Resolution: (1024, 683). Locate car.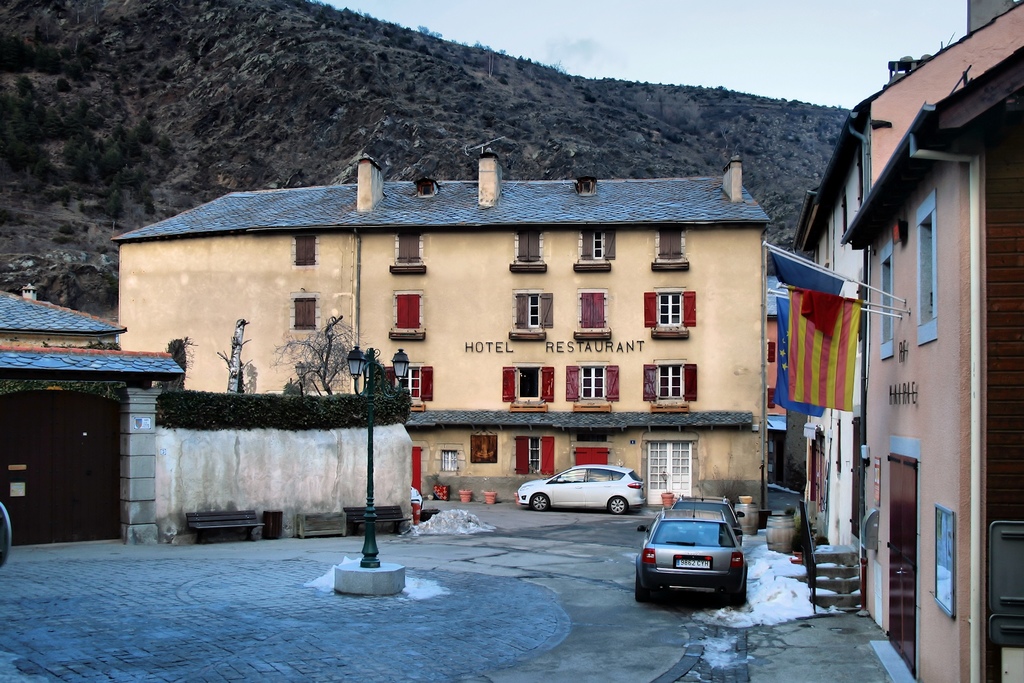
<box>515,459,645,518</box>.
